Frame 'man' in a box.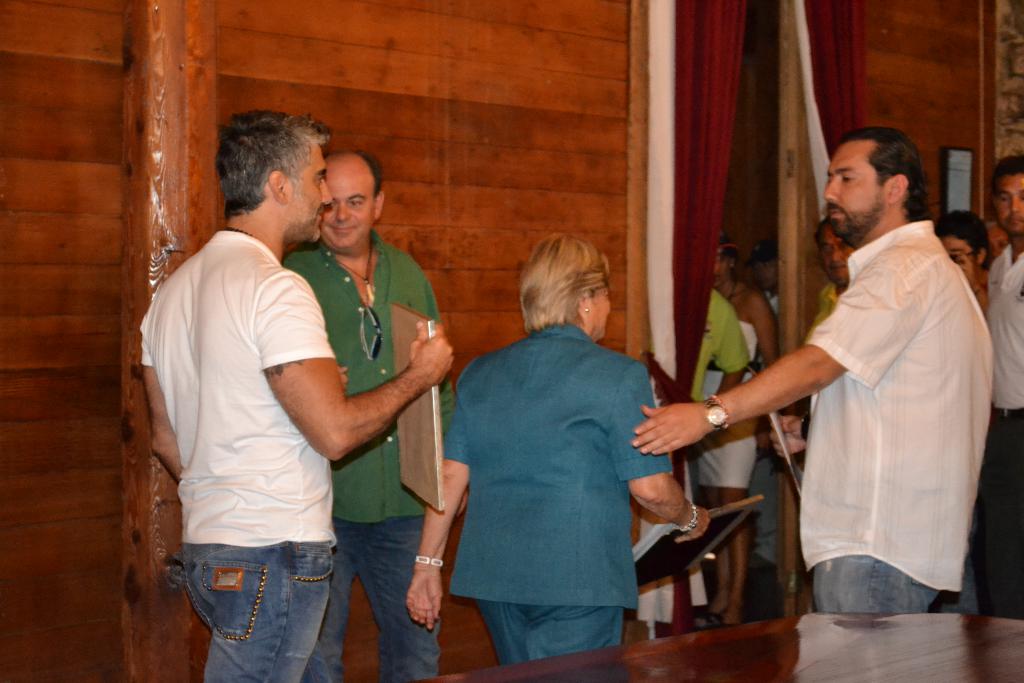
x1=632 y1=126 x2=993 y2=614.
